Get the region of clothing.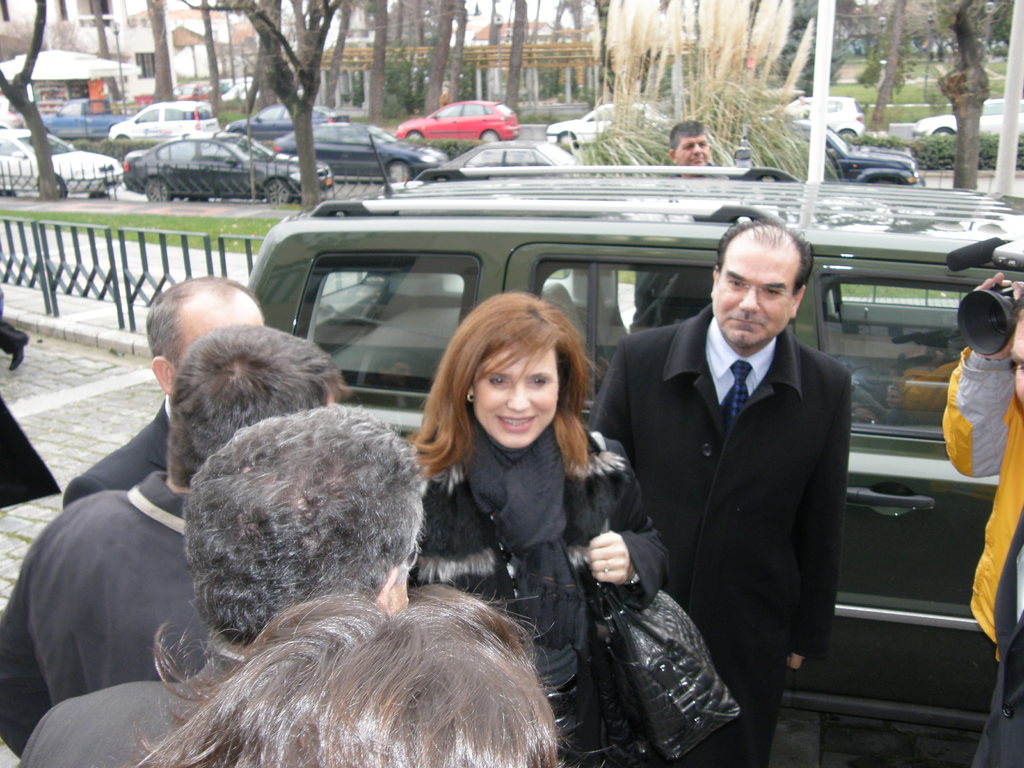
[left=593, top=266, right=870, bottom=743].
